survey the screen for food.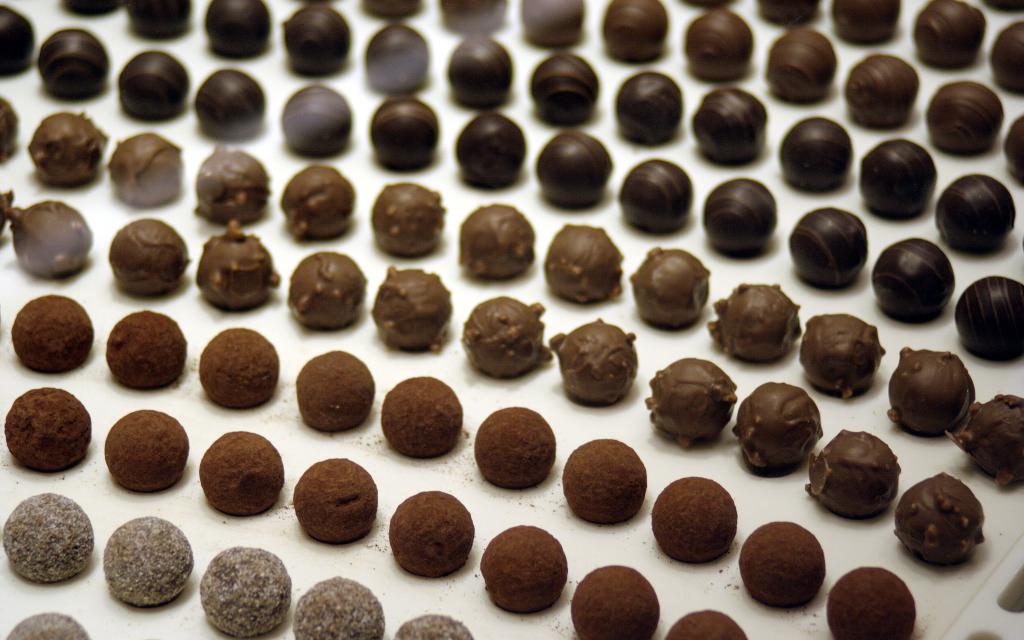
Survey found: [left=796, top=309, right=885, bottom=399].
